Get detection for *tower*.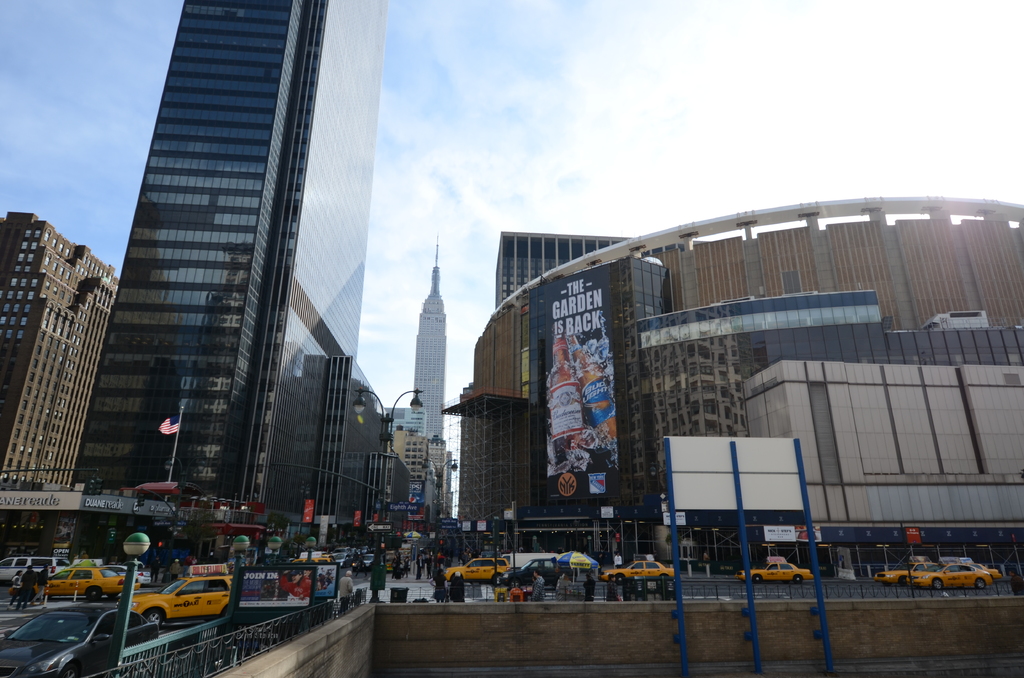
Detection: (409,235,446,435).
